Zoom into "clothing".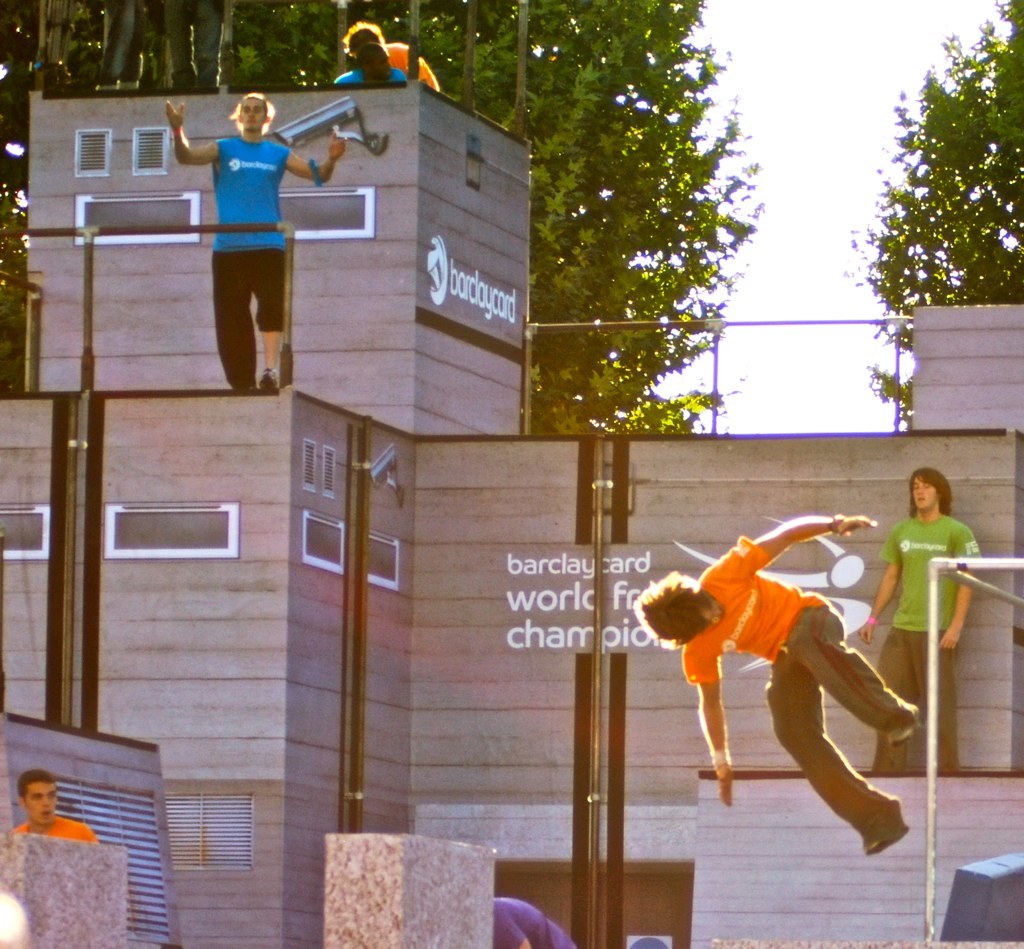
Zoom target: left=875, top=522, right=964, bottom=762.
